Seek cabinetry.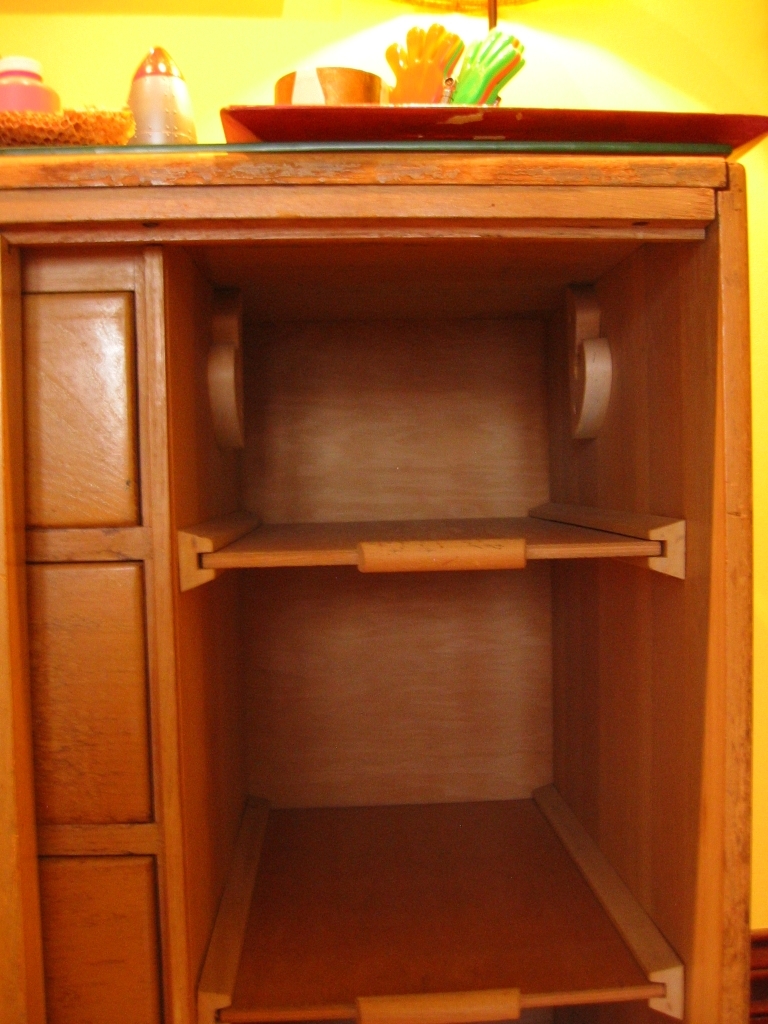
pyautogui.locateOnScreen(0, 102, 766, 1023).
